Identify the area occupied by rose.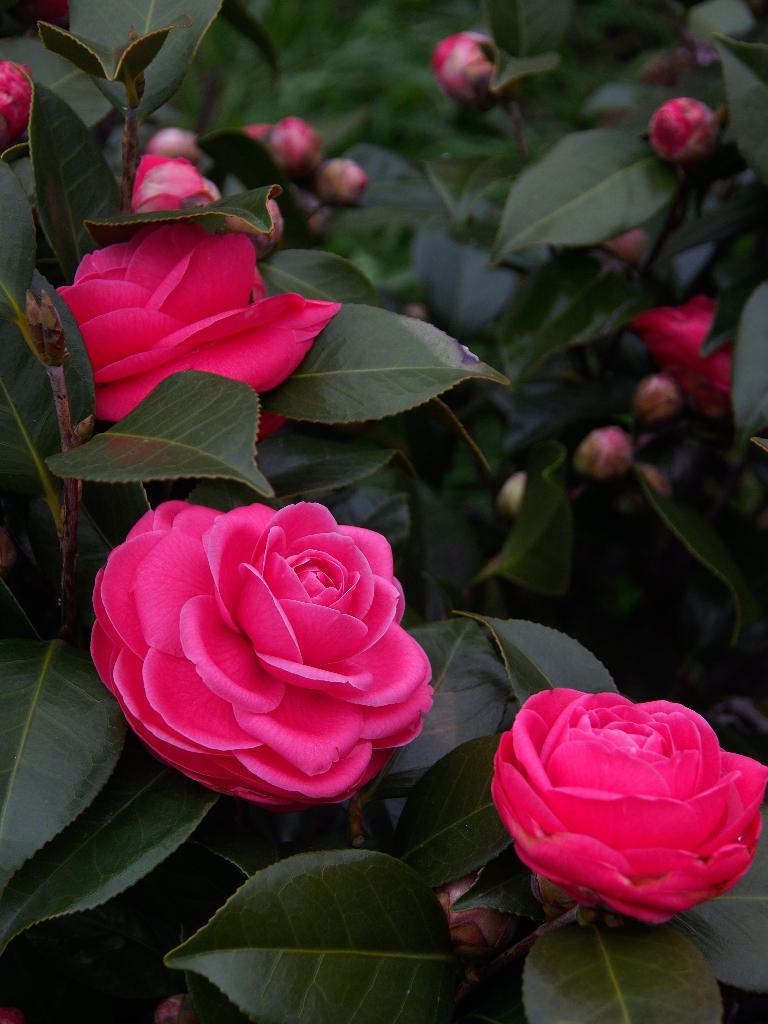
Area: [53,225,348,445].
